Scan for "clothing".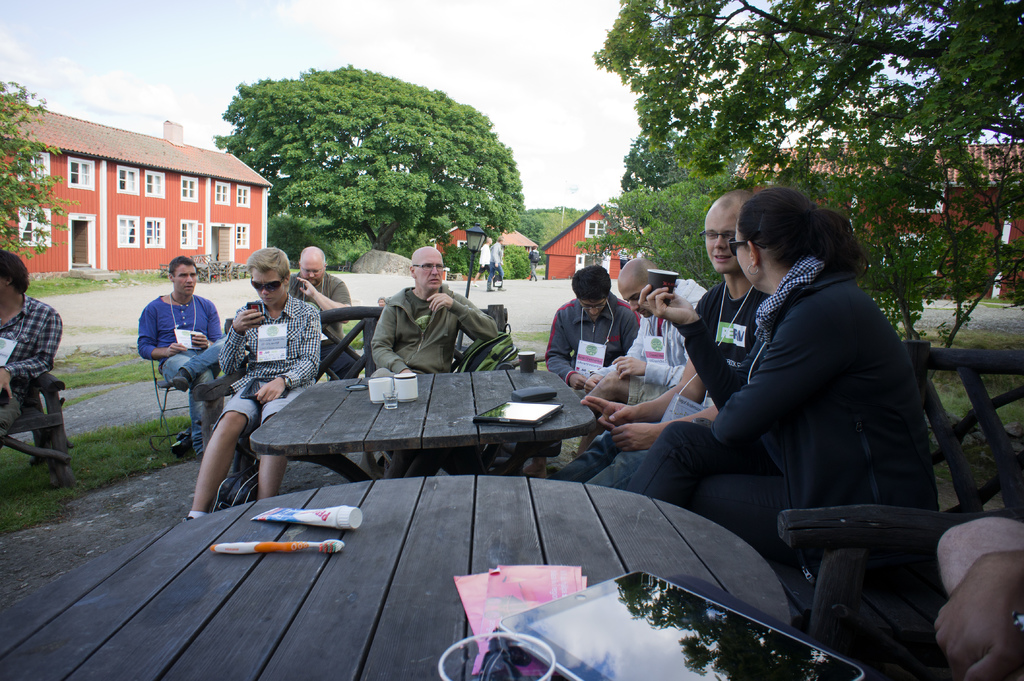
Scan result: box=[614, 275, 707, 421].
